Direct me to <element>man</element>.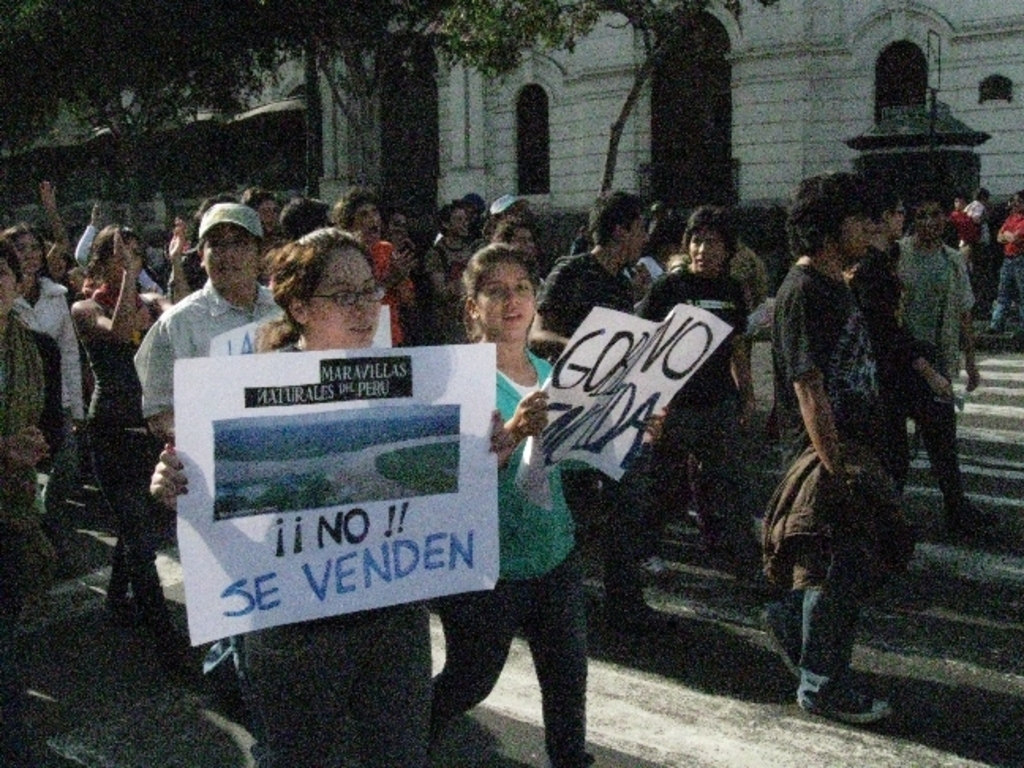
Direction: 525:186:681:638.
